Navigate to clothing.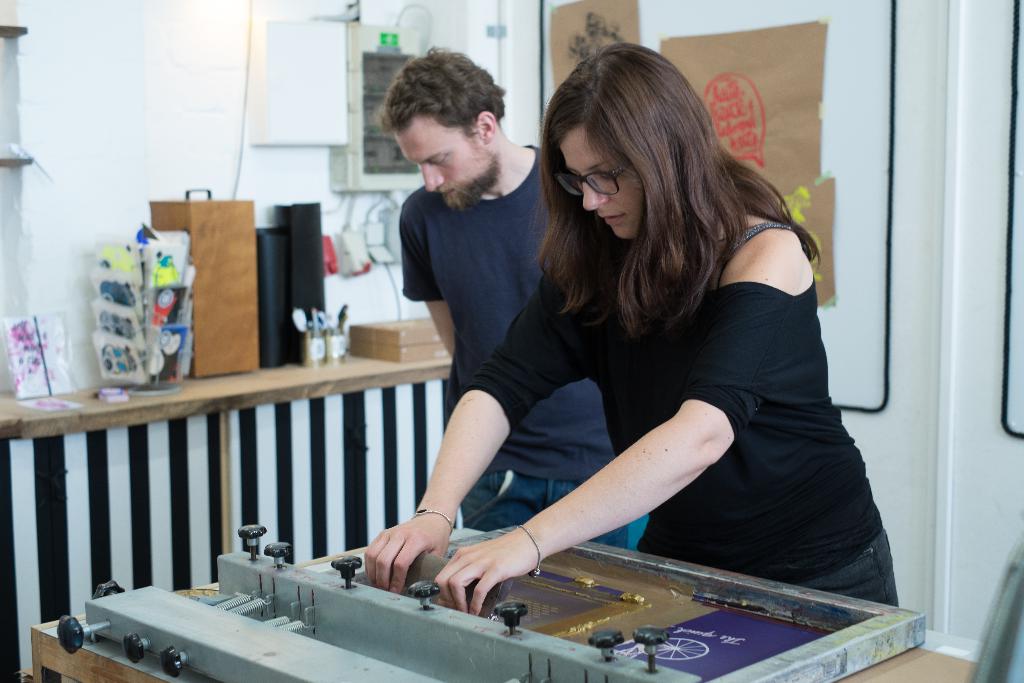
Navigation target: [left=495, top=183, right=883, bottom=607].
